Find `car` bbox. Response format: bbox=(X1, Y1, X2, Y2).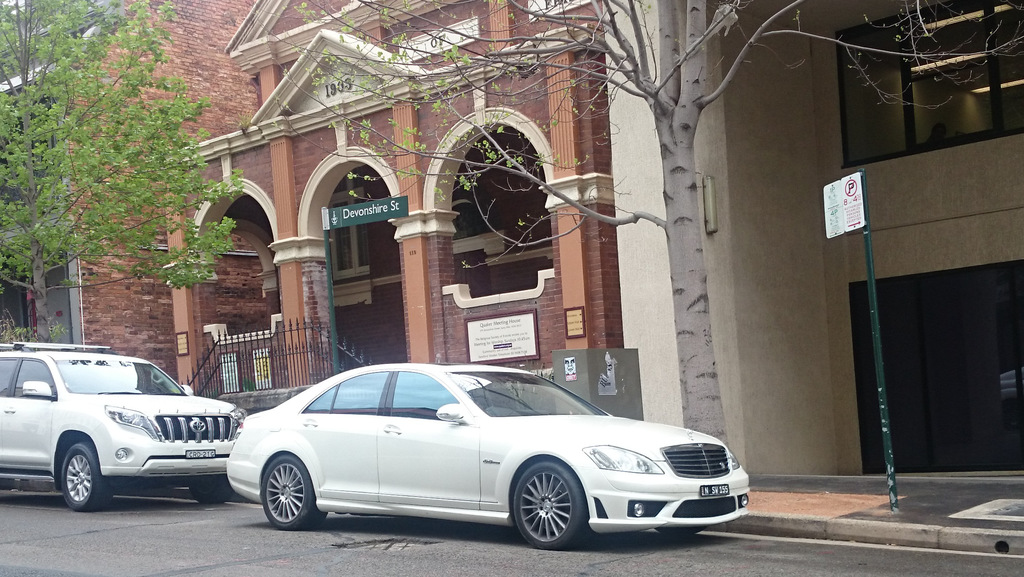
bbox=(0, 341, 248, 516).
